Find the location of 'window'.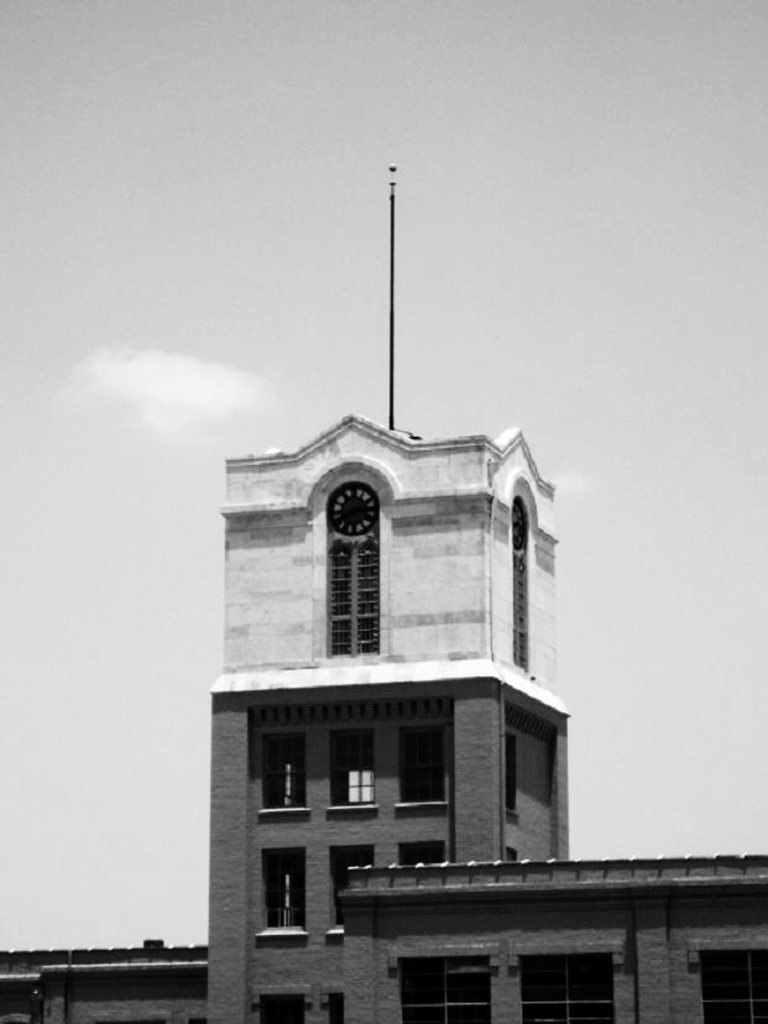
Location: {"left": 701, "top": 947, "right": 767, "bottom": 1022}.
